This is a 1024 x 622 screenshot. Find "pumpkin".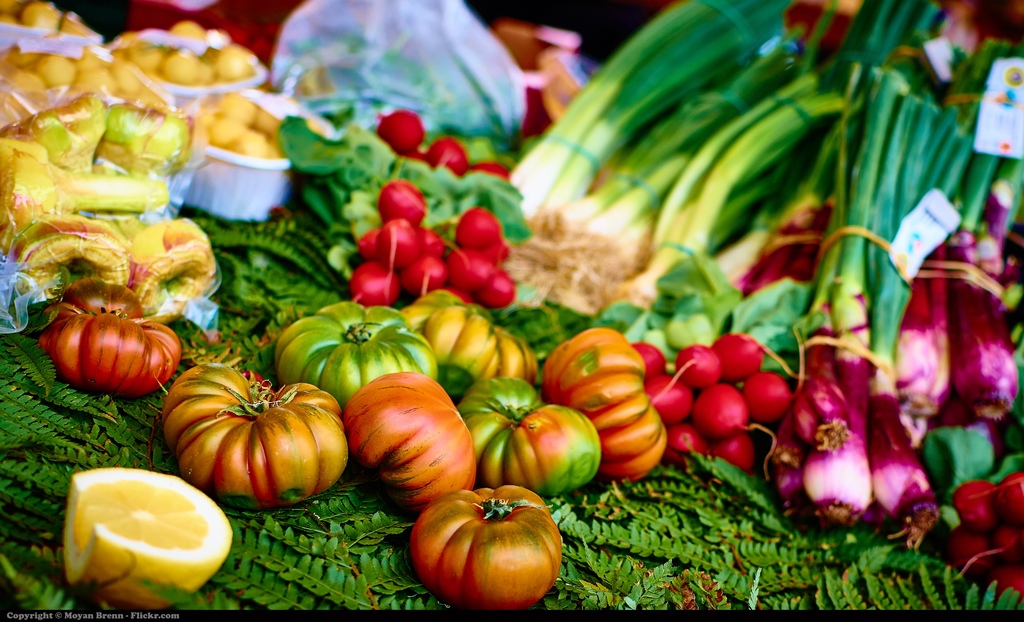
Bounding box: bbox=(335, 364, 481, 516).
